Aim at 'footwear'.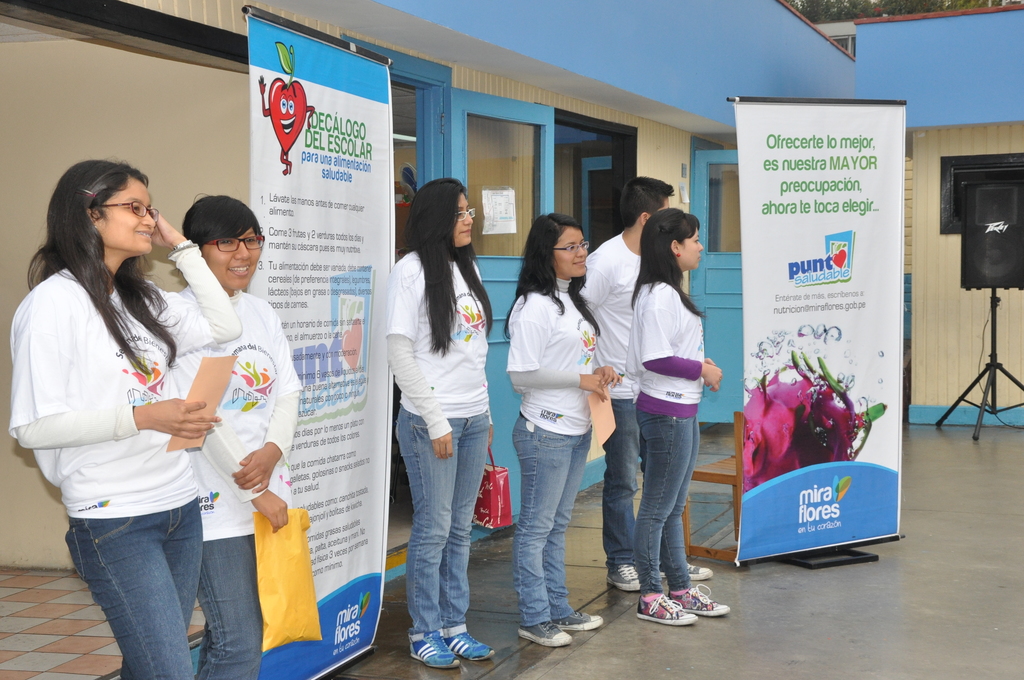
Aimed at (left=636, top=590, right=697, bottom=626).
